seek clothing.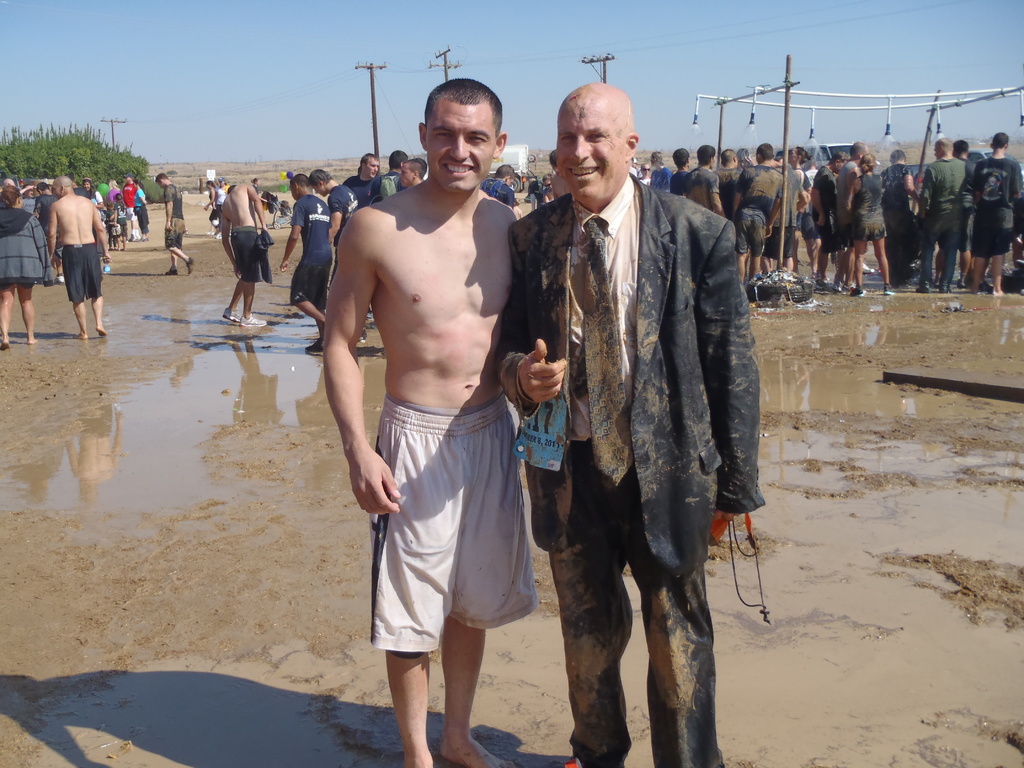
<box>120,187,138,241</box>.
